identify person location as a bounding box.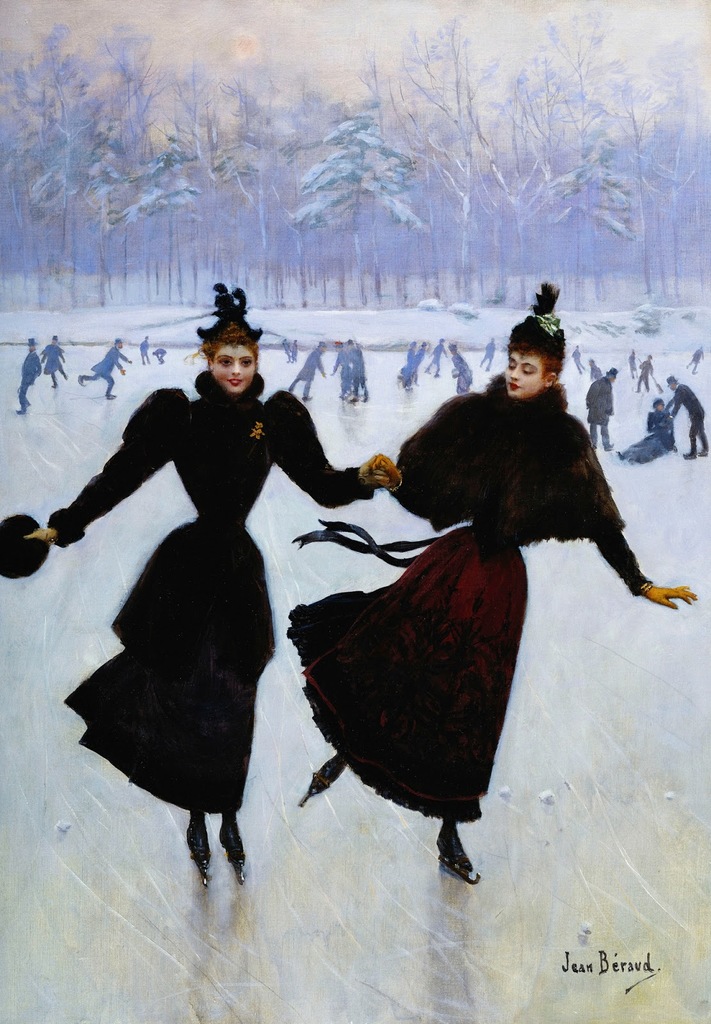
[x1=38, y1=333, x2=70, y2=383].
